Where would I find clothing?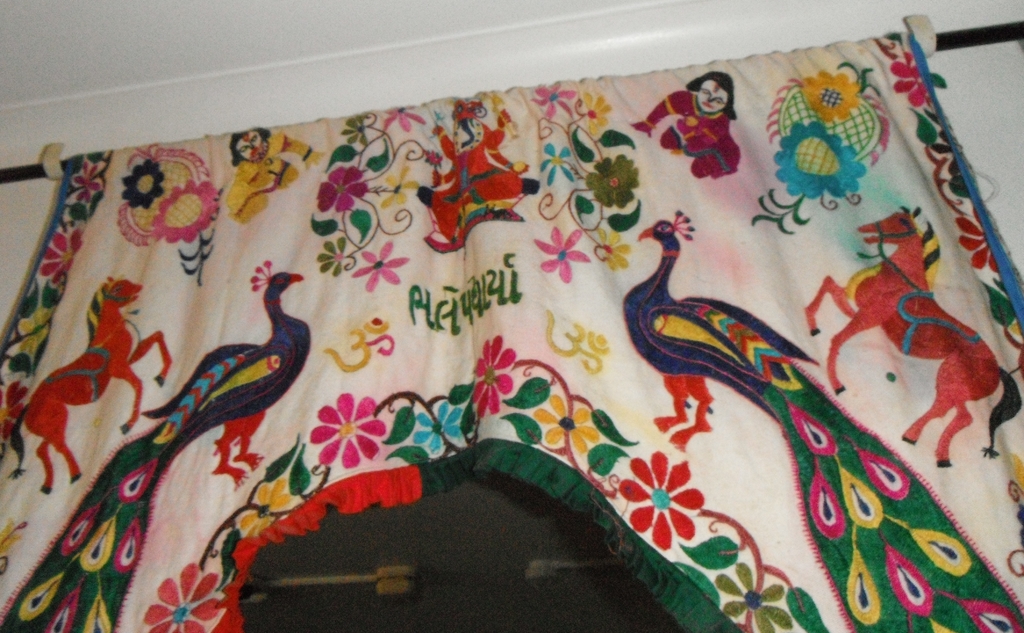
At rect(659, 88, 741, 173).
